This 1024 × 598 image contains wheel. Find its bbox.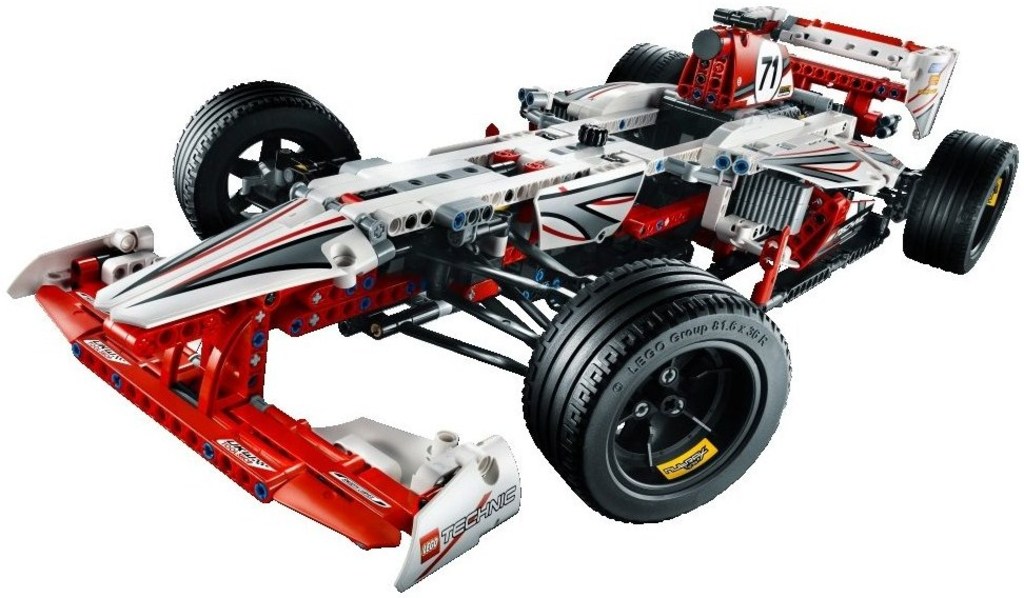
Rect(170, 75, 358, 238).
